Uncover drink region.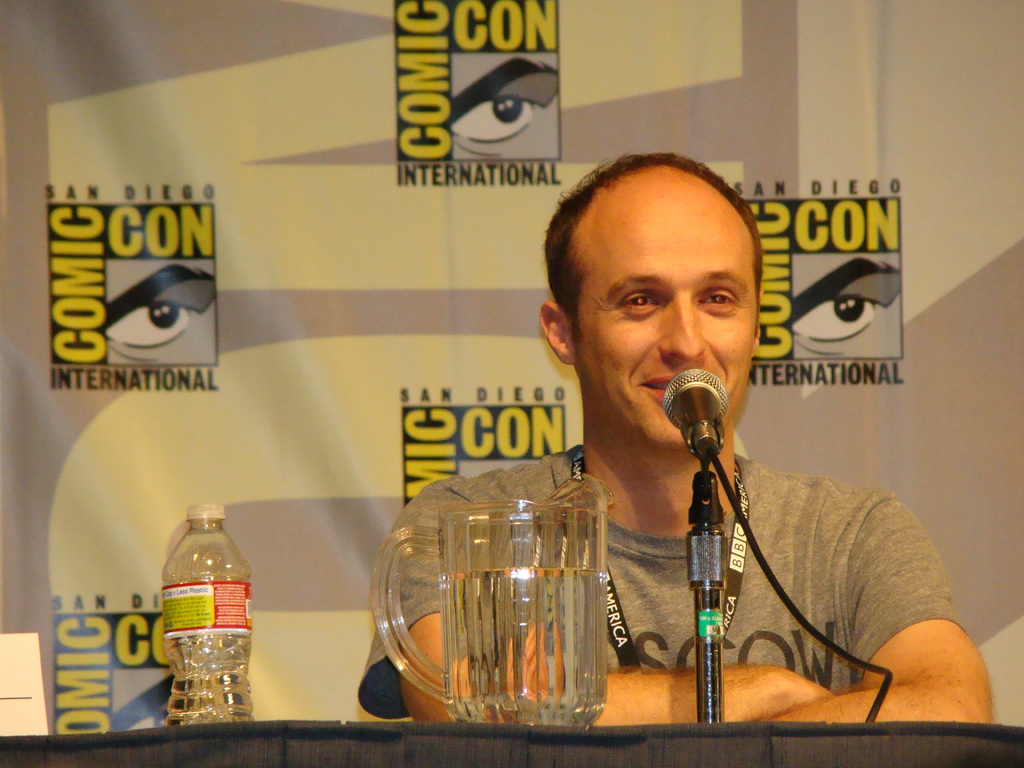
Uncovered: crop(163, 507, 253, 726).
